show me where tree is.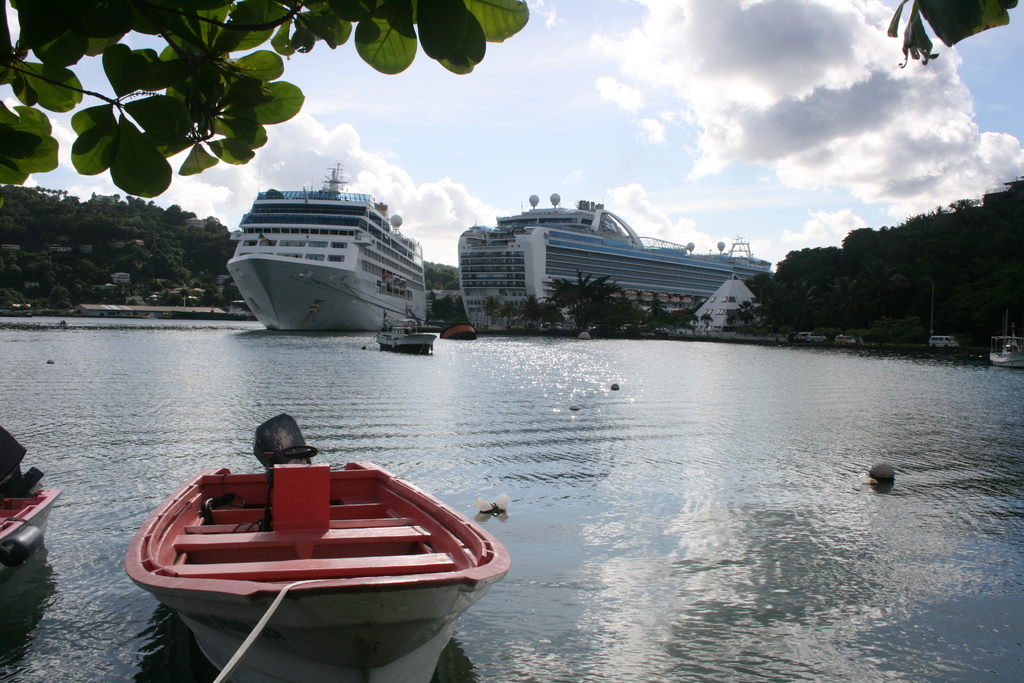
tree is at 869,0,1017,68.
